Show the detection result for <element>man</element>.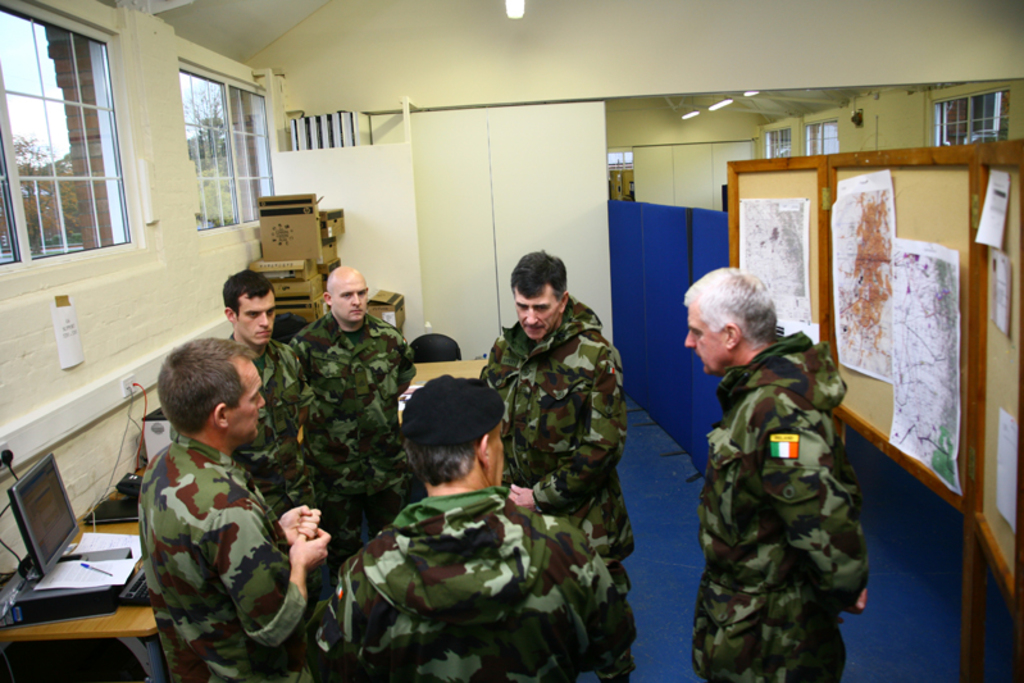
pyautogui.locateOnScreen(337, 382, 582, 675).
